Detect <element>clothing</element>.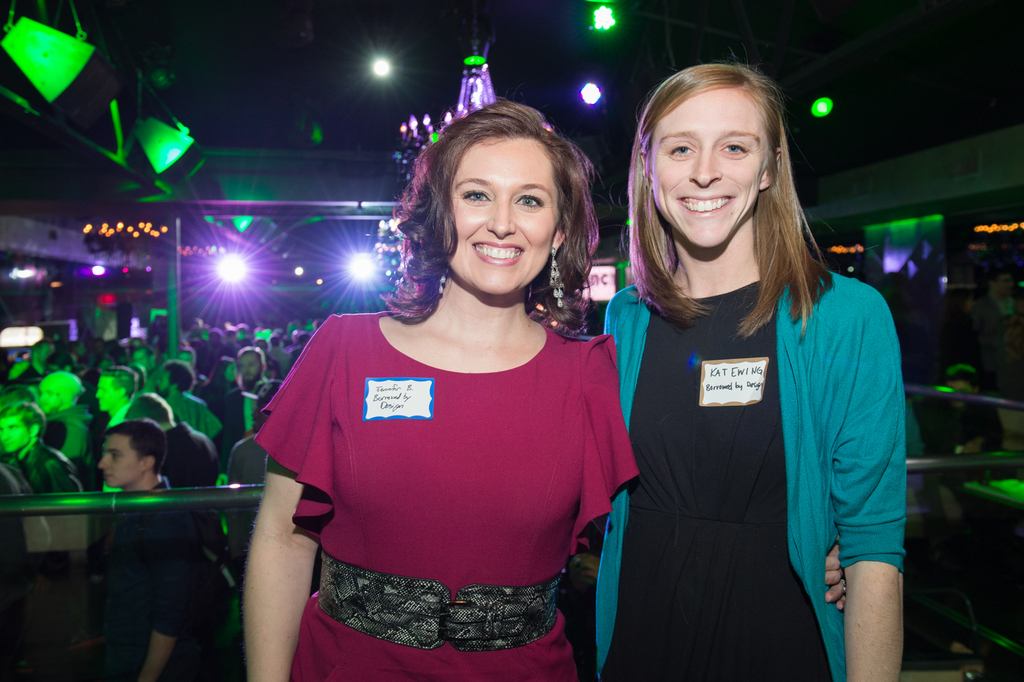
Detected at x1=252 y1=309 x2=643 y2=681.
